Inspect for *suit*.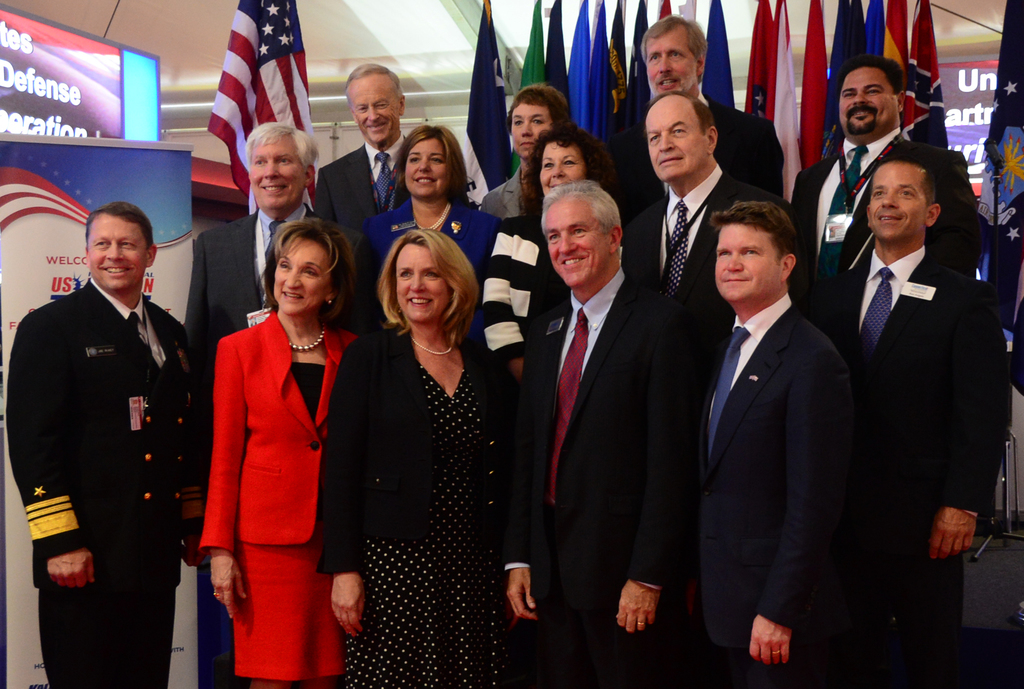
Inspection: (609, 96, 791, 210).
